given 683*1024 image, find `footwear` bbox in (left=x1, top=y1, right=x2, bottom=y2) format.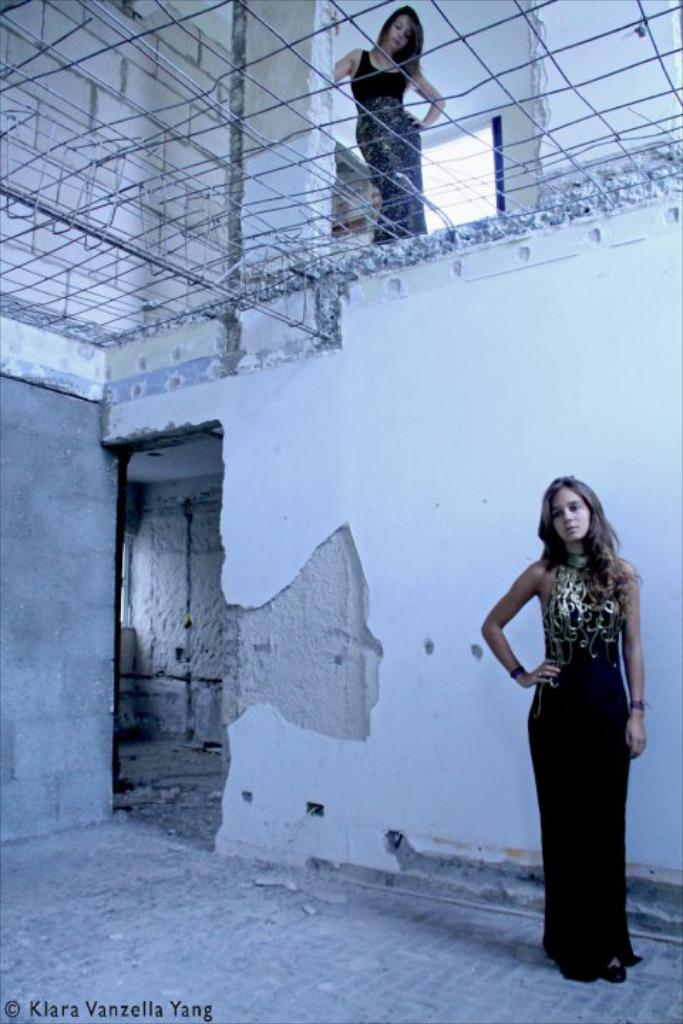
(left=605, top=960, right=626, bottom=980).
